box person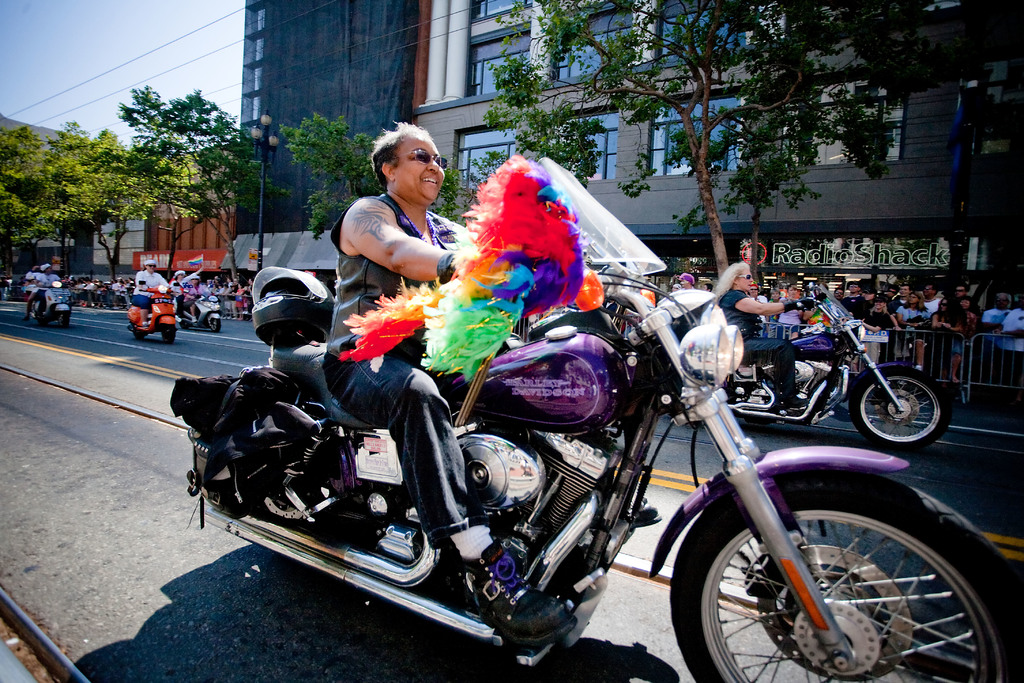
x1=319, y1=117, x2=580, y2=646
